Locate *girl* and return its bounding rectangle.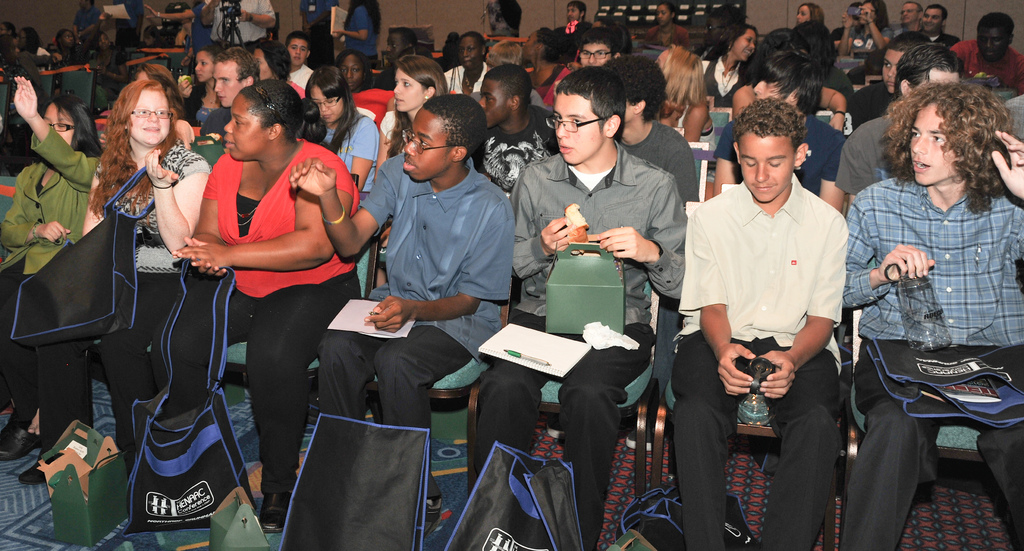
64 81 206 466.
